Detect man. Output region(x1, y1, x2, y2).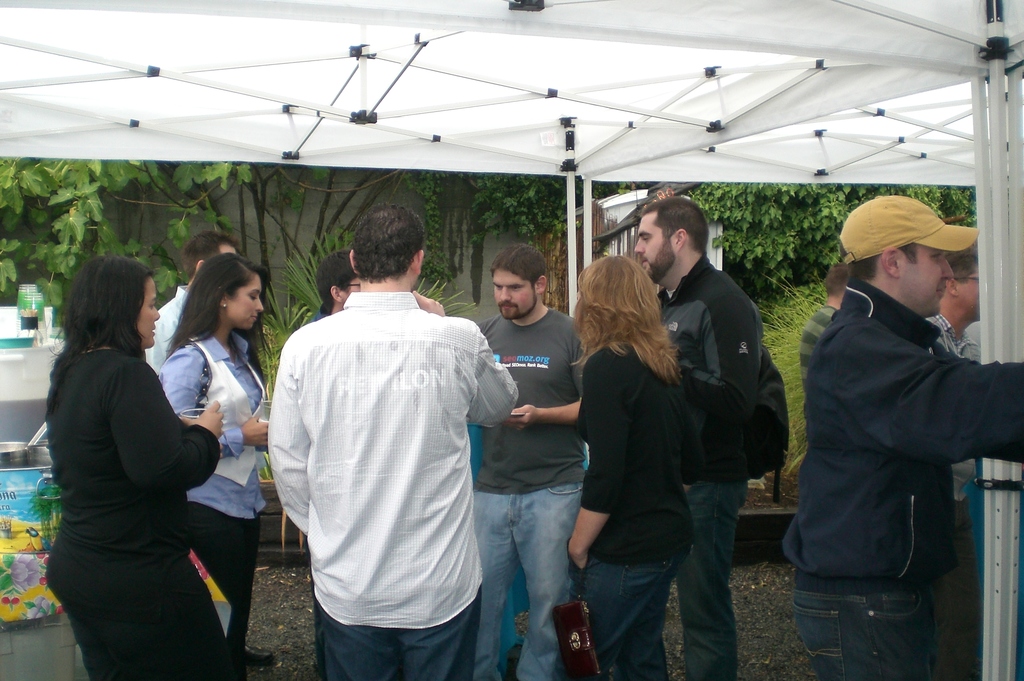
region(269, 216, 516, 670).
